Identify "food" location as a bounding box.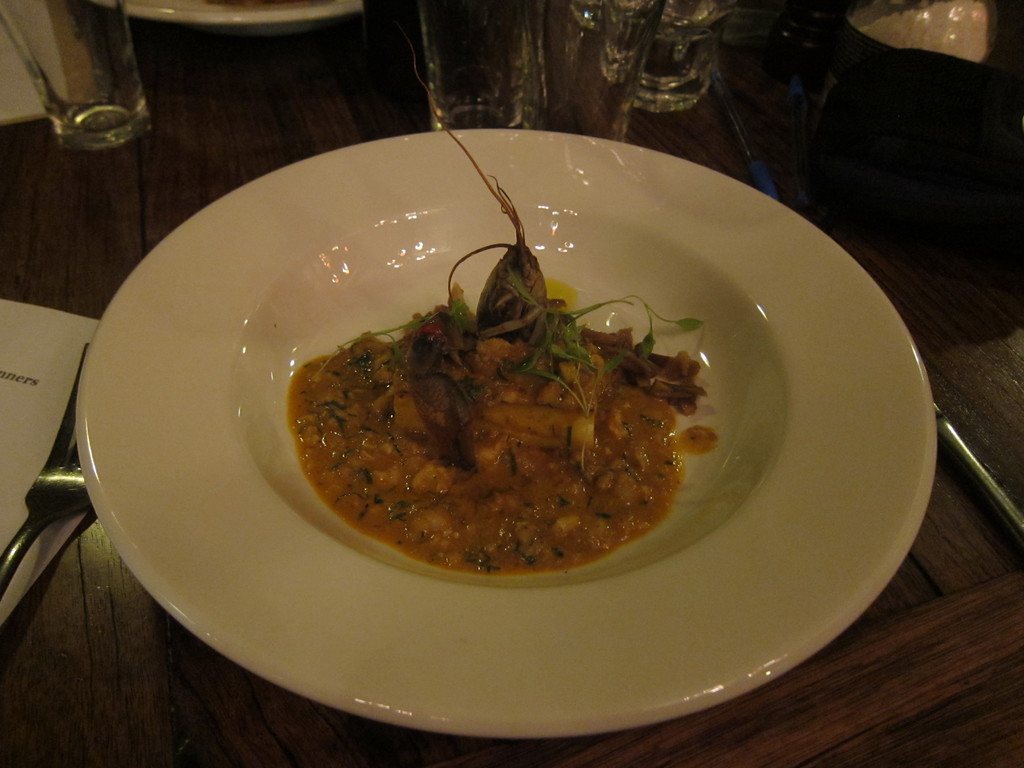
x1=321, y1=241, x2=699, y2=602.
